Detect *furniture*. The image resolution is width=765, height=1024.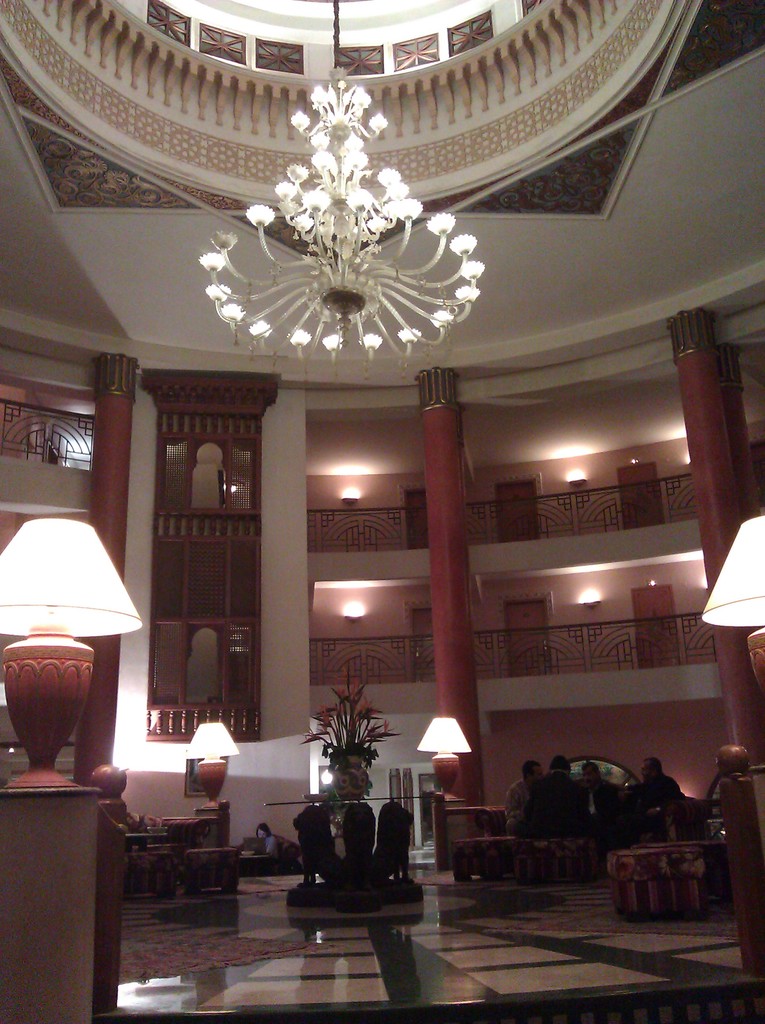
rect(539, 835, 588, 874).
